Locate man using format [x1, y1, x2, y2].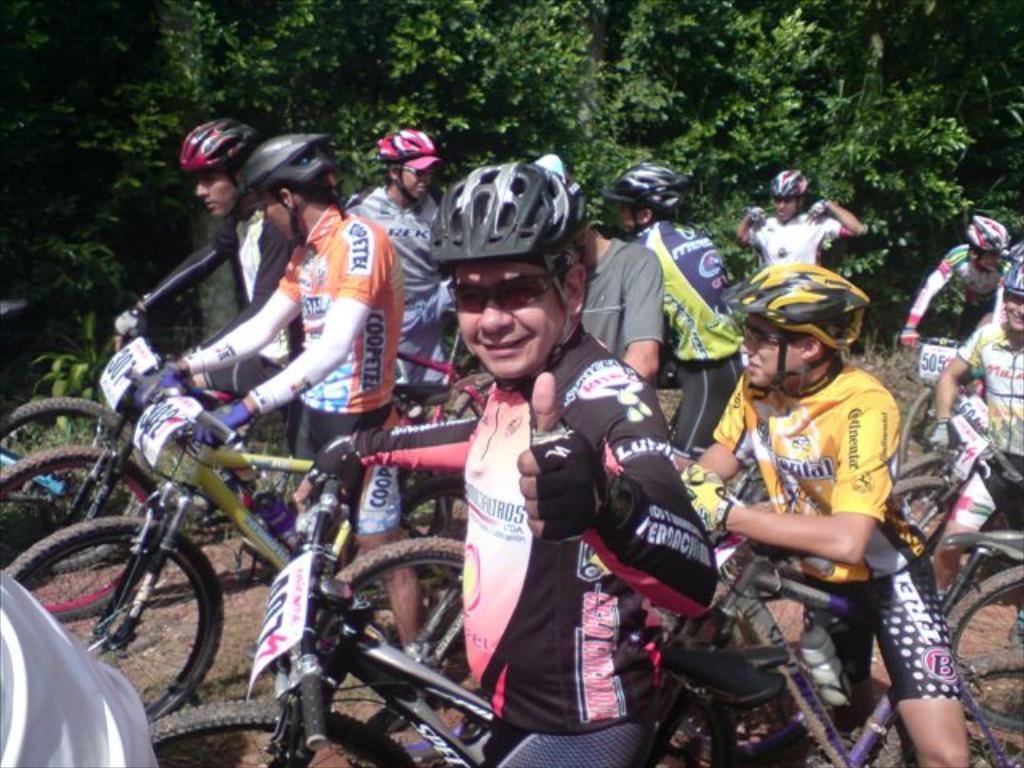
[739, 170, 866, 266].
